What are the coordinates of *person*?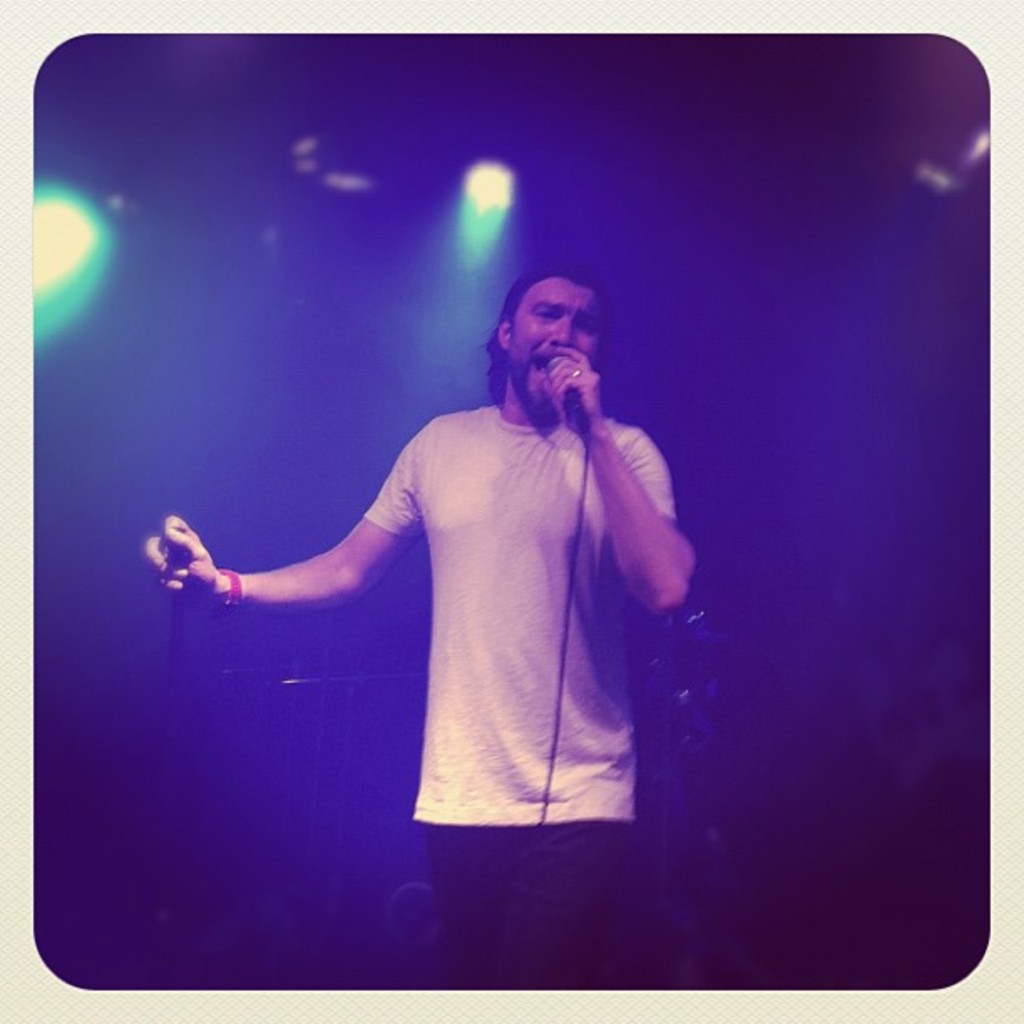
locate(264, 248, 688, 909).
